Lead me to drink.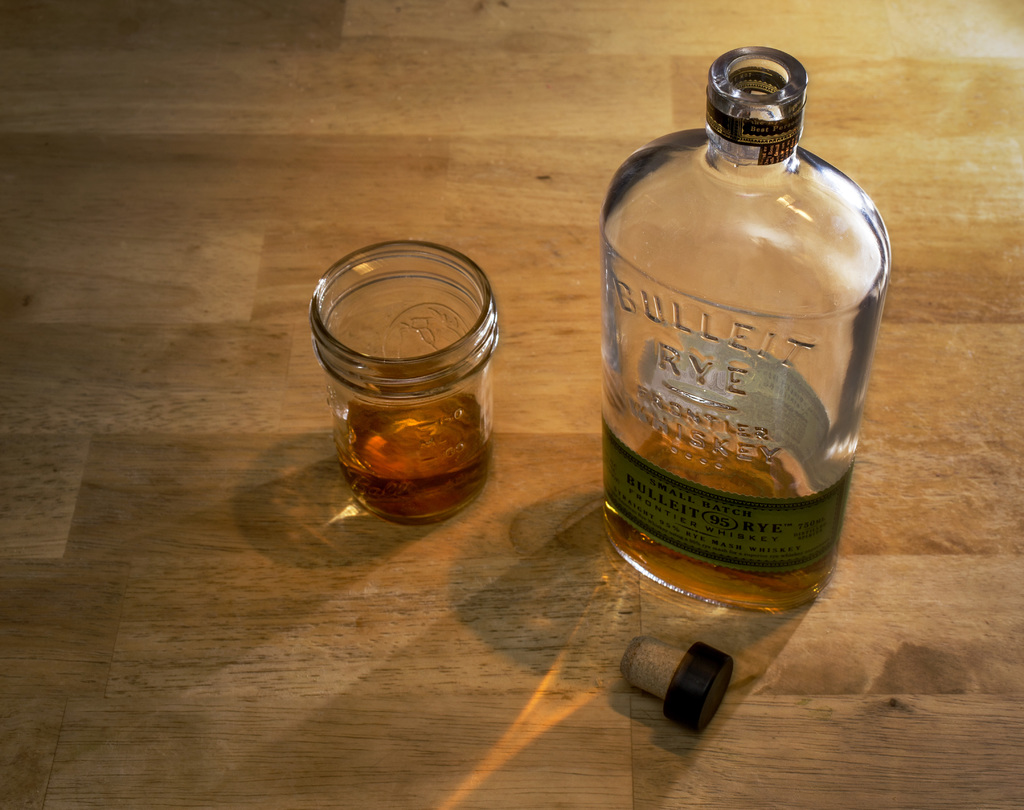
Lead to bbox=(600, 43, 902, 611).
